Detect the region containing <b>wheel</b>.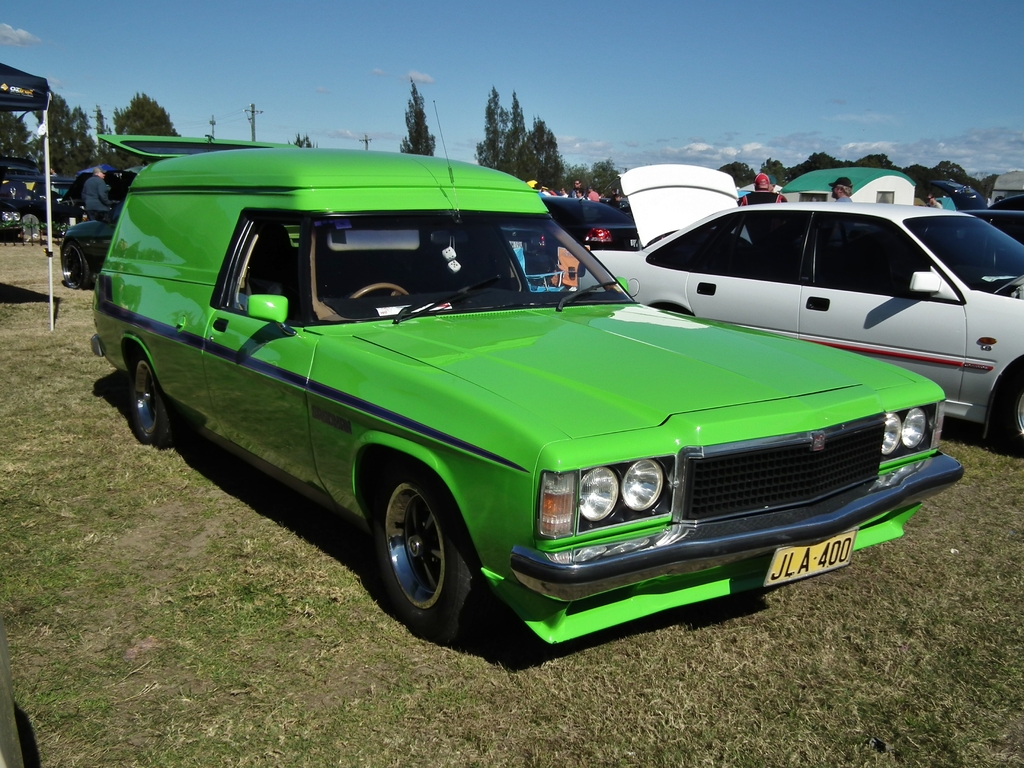
57:245:93:291.
